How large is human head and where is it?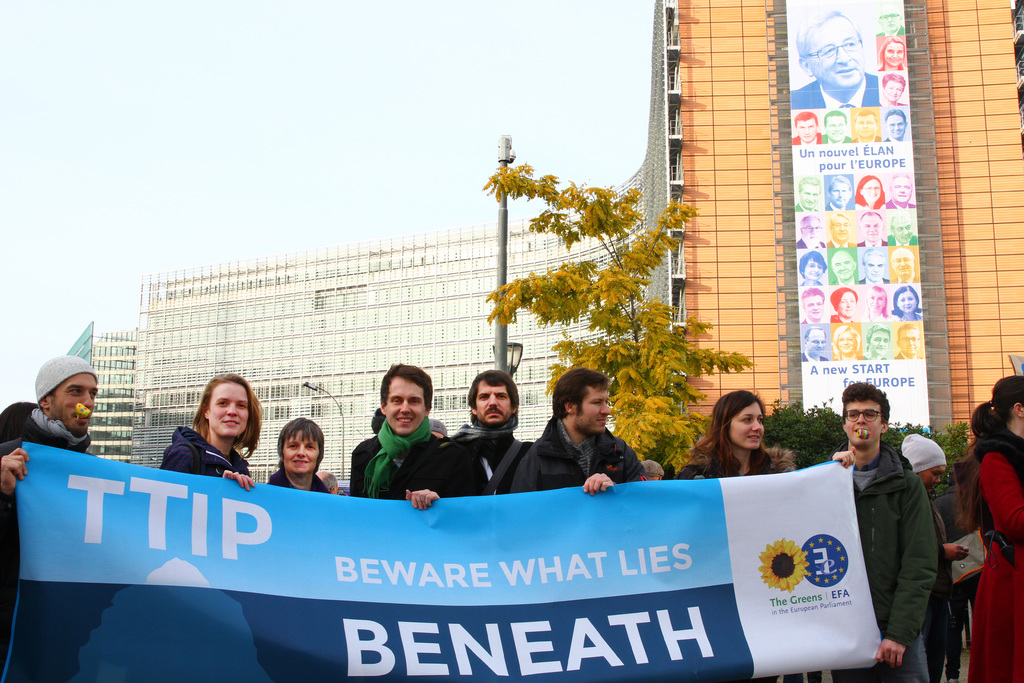
Bounding box: x1=280, y1=425, x2=327, y2=473.
